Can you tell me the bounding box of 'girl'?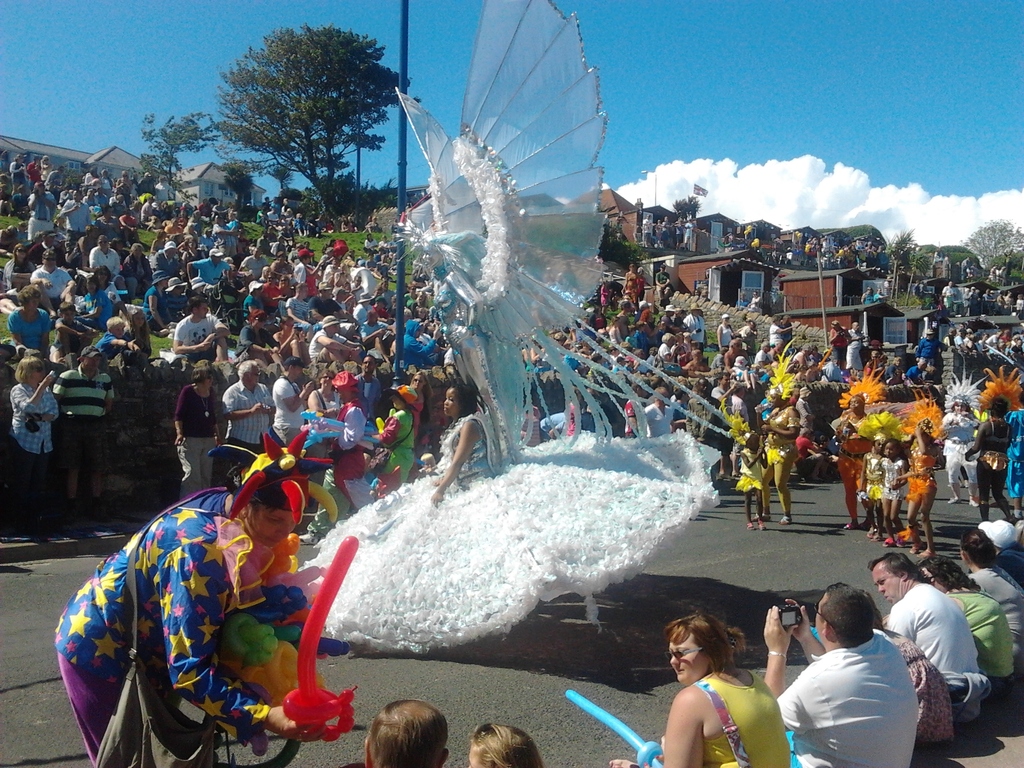
{"left": 857, "top": 436, "right": 884, "bottom": 539}.
